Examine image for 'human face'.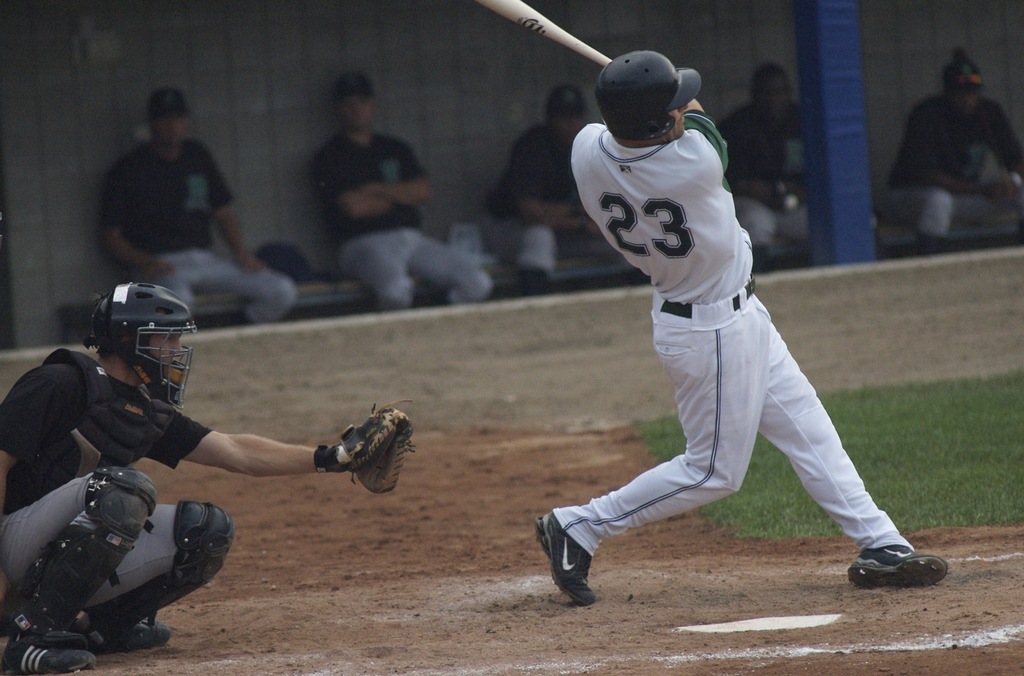
Examination result: bbox=(339, 93, 377, 131).
